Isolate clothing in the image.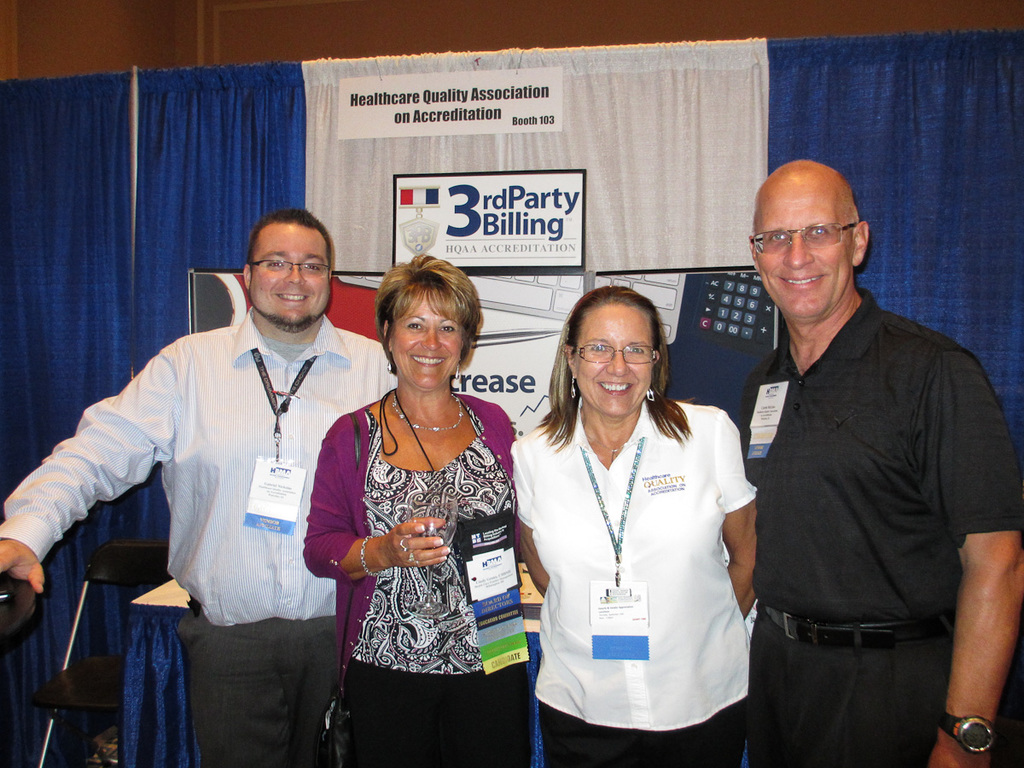
Isolated region: <bbox>299, 381, 535, 767</bbox>.
